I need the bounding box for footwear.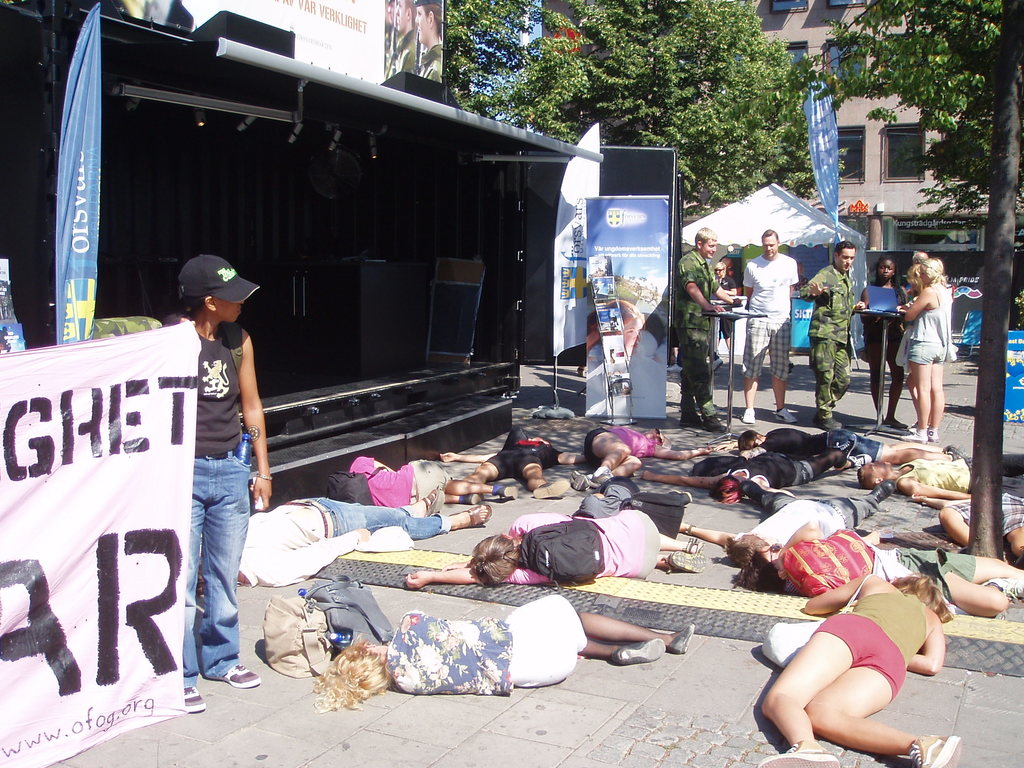
Here it is: detection(908, 429, 929, 442).
